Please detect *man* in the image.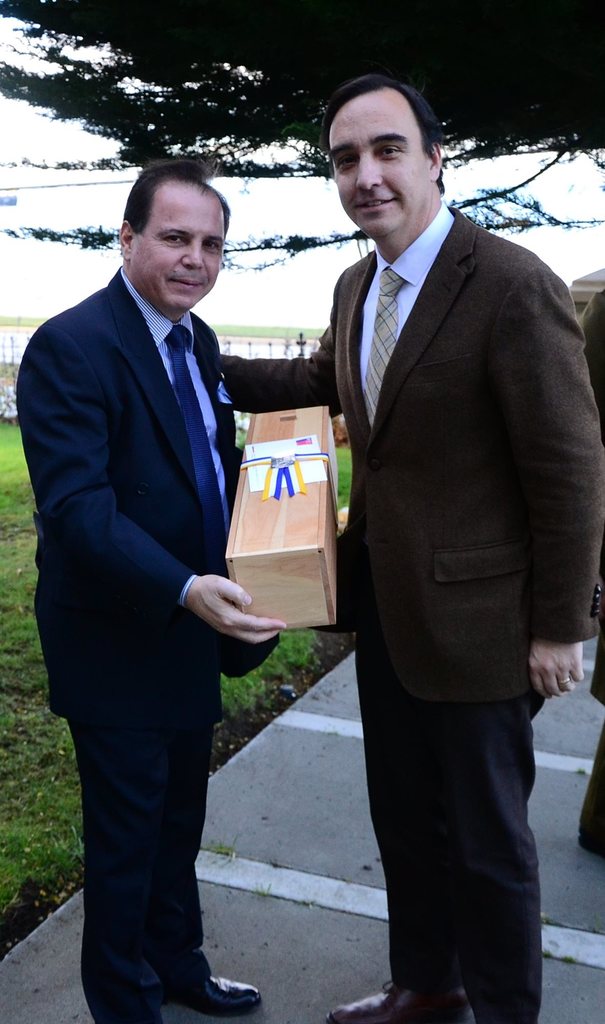
bbox(15, 147, 273, 1023).
